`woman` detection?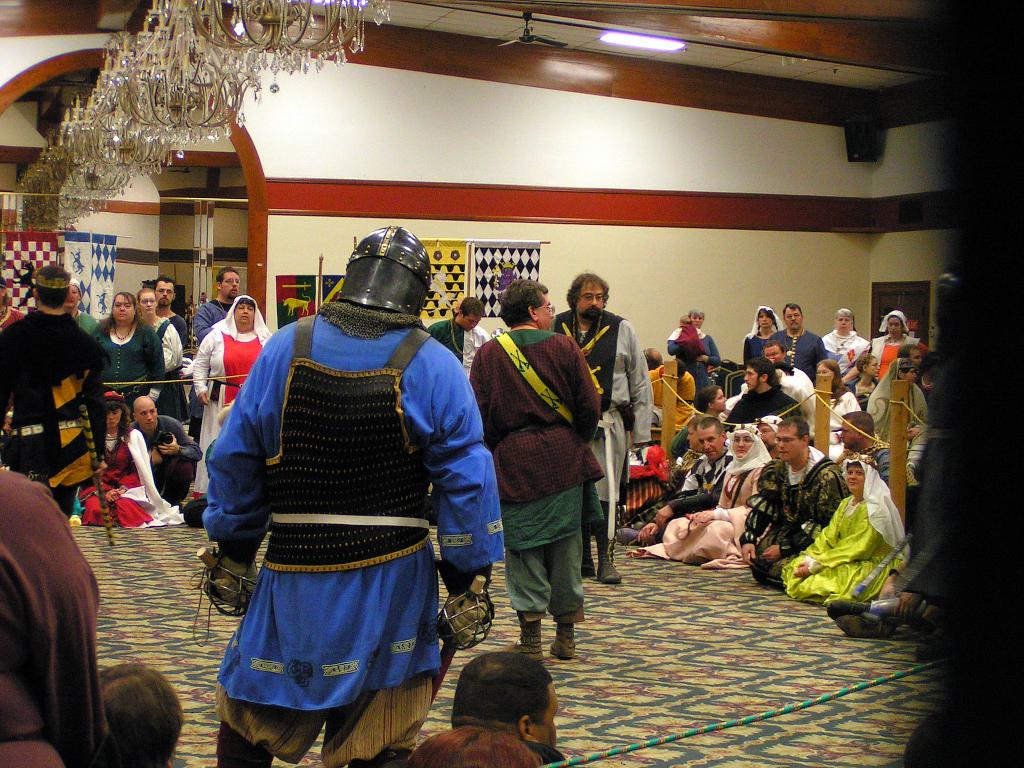
x1=191, y1=297, x2=274, y2=495
